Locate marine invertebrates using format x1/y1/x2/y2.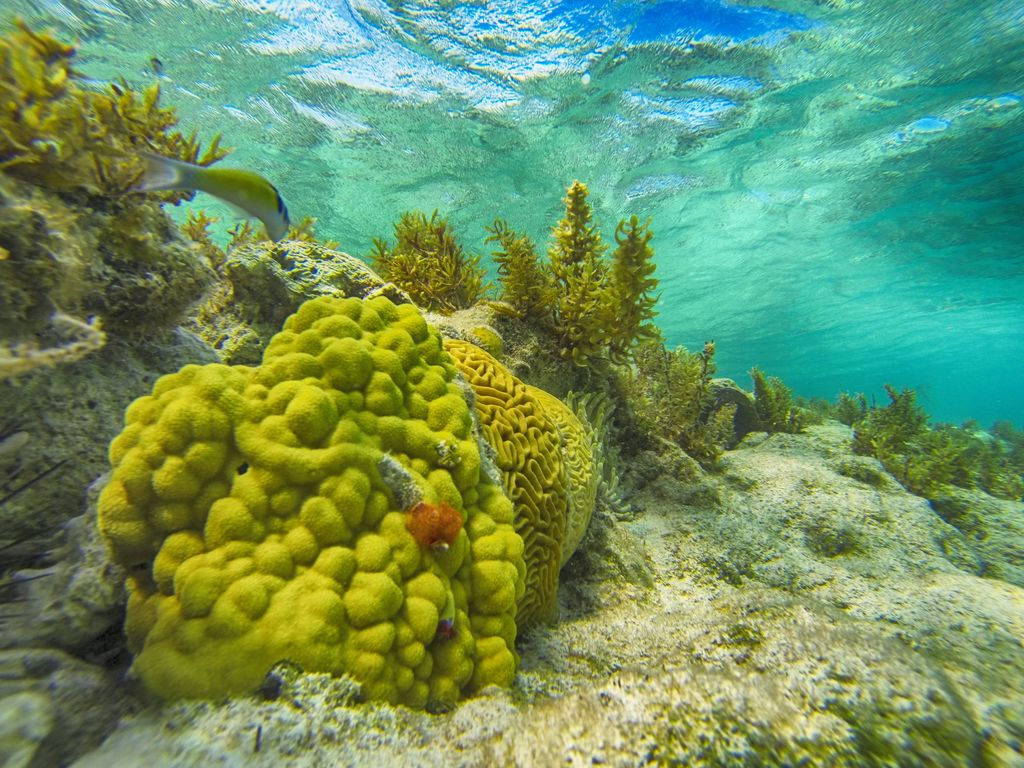
485/157/665/365.
